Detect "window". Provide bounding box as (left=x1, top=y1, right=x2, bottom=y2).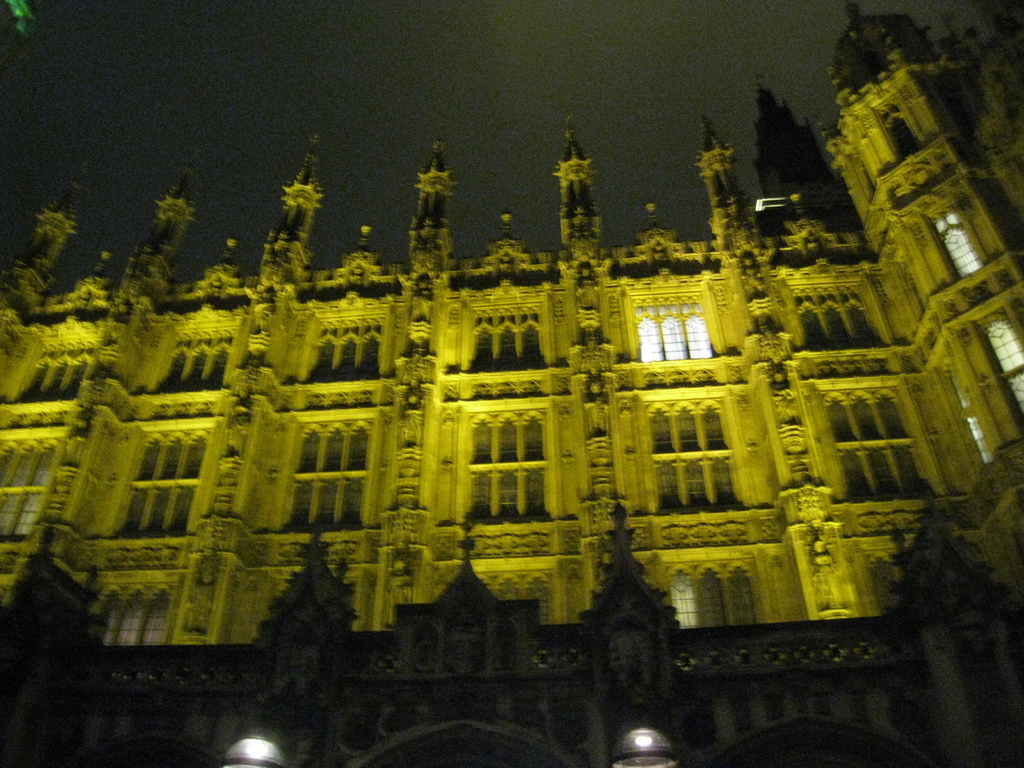
(left=671, top=566, right=760, bottom=630).
